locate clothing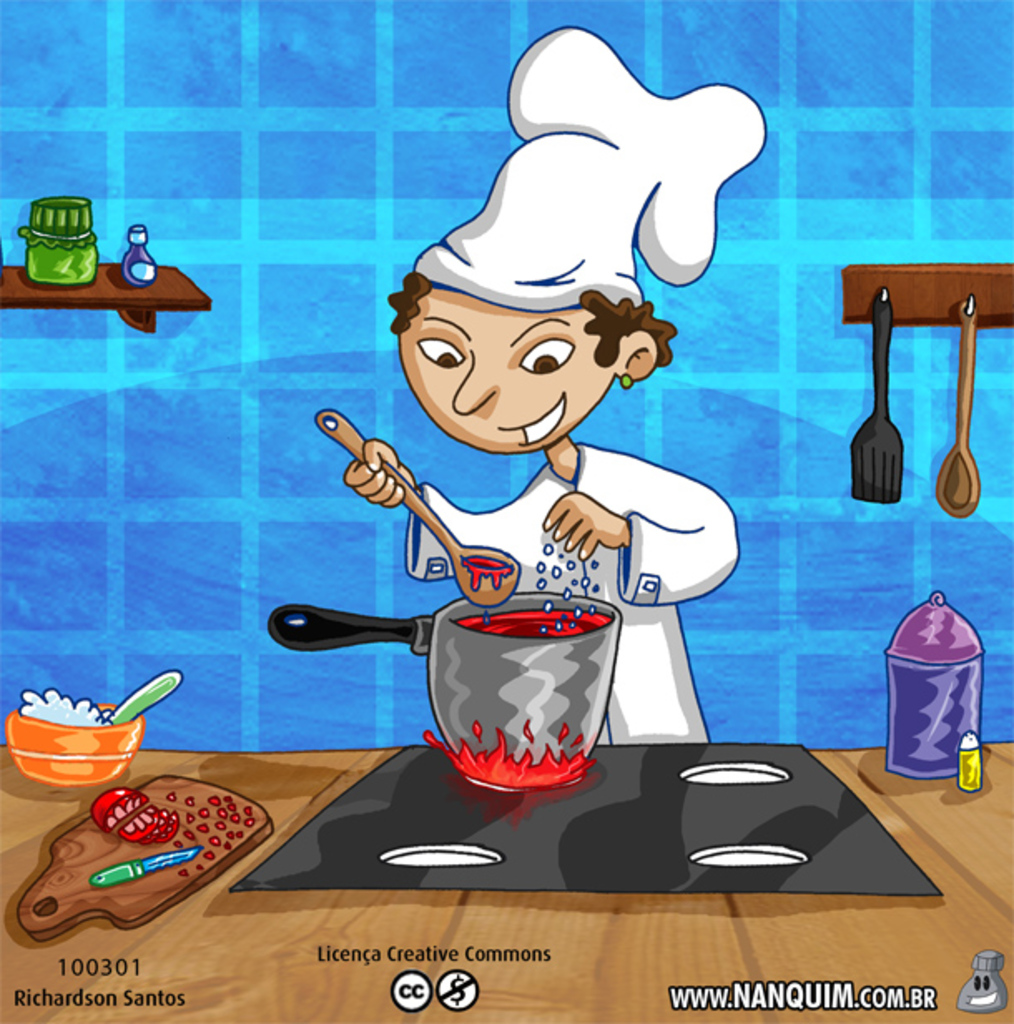
box=[301, 224, 766, 706]
